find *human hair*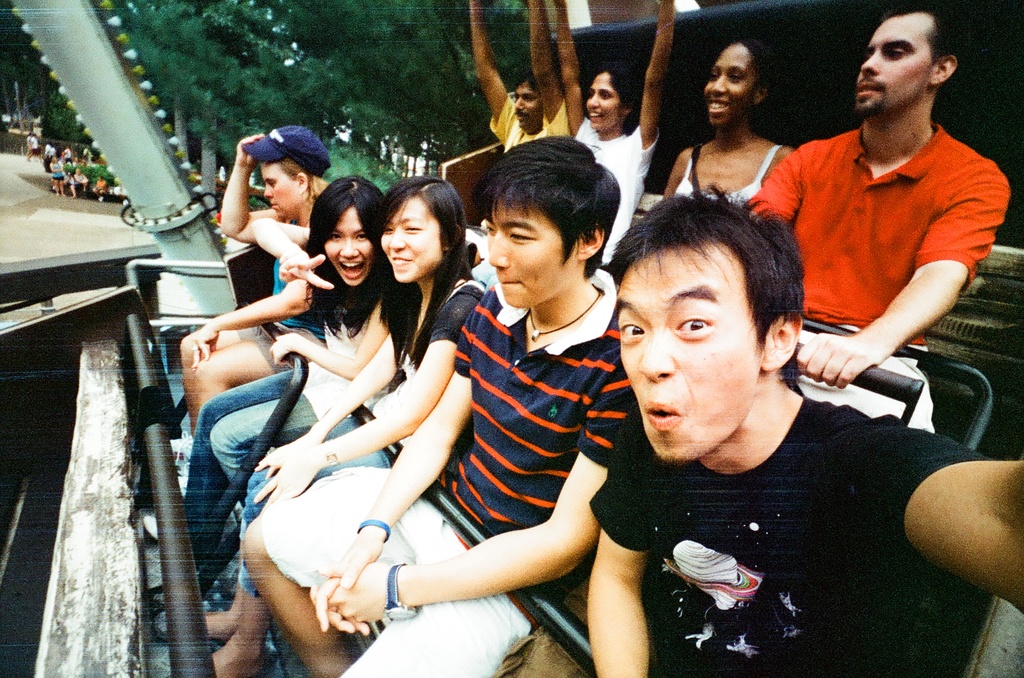
pyautogui.locateOnScreen(881, 11, 957, 68)
